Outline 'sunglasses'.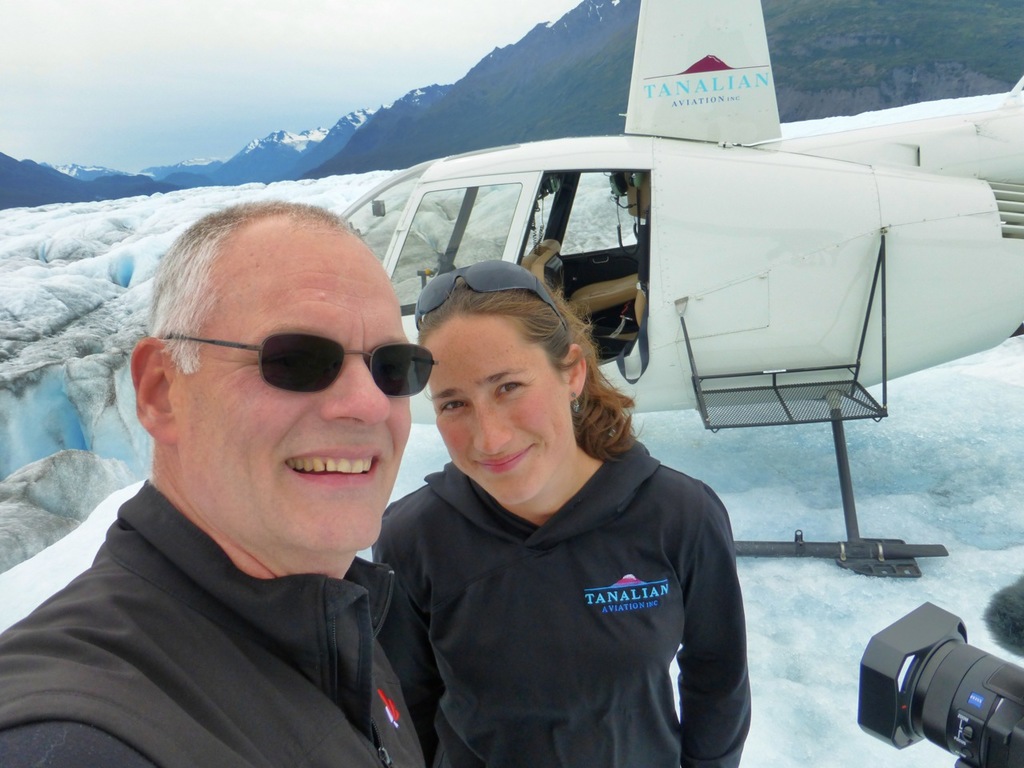
Outline: {"left": 159, "top": 334, "right": 435, "bottom": 394}.
